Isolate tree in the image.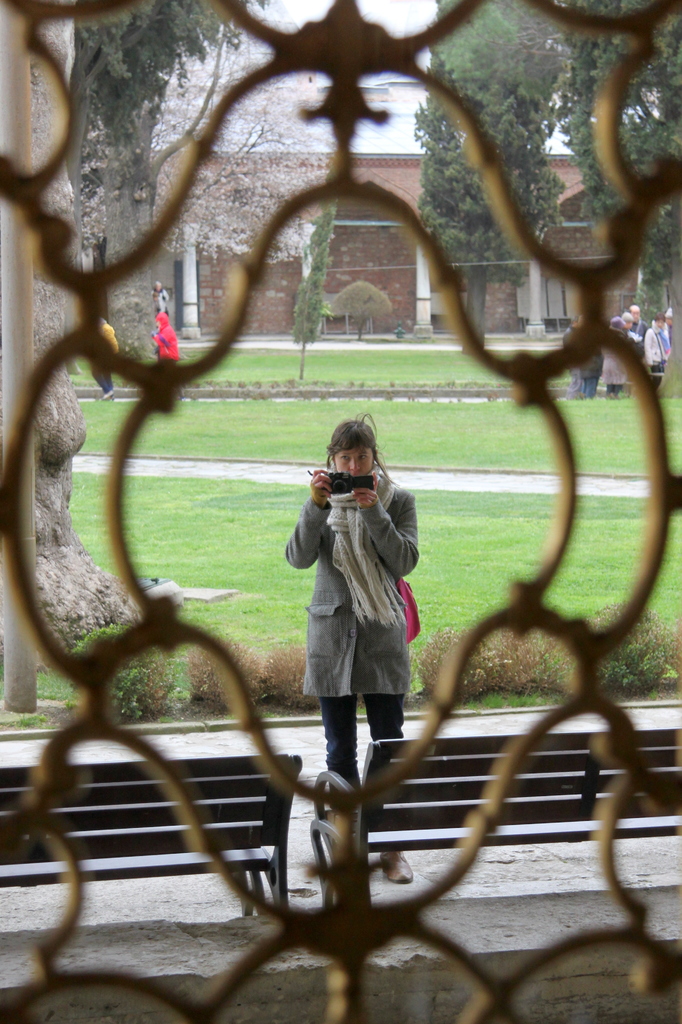
Isolated region: [x1=522, y1=0, x2=681, y2=358].
